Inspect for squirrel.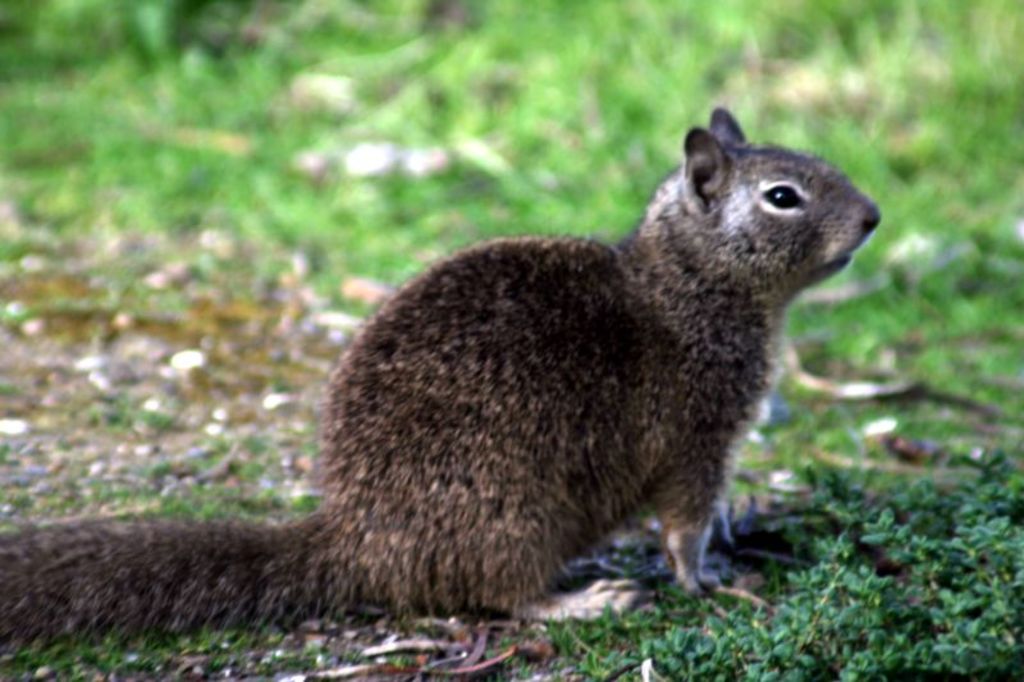
Inspection: 4:109:883:658.
